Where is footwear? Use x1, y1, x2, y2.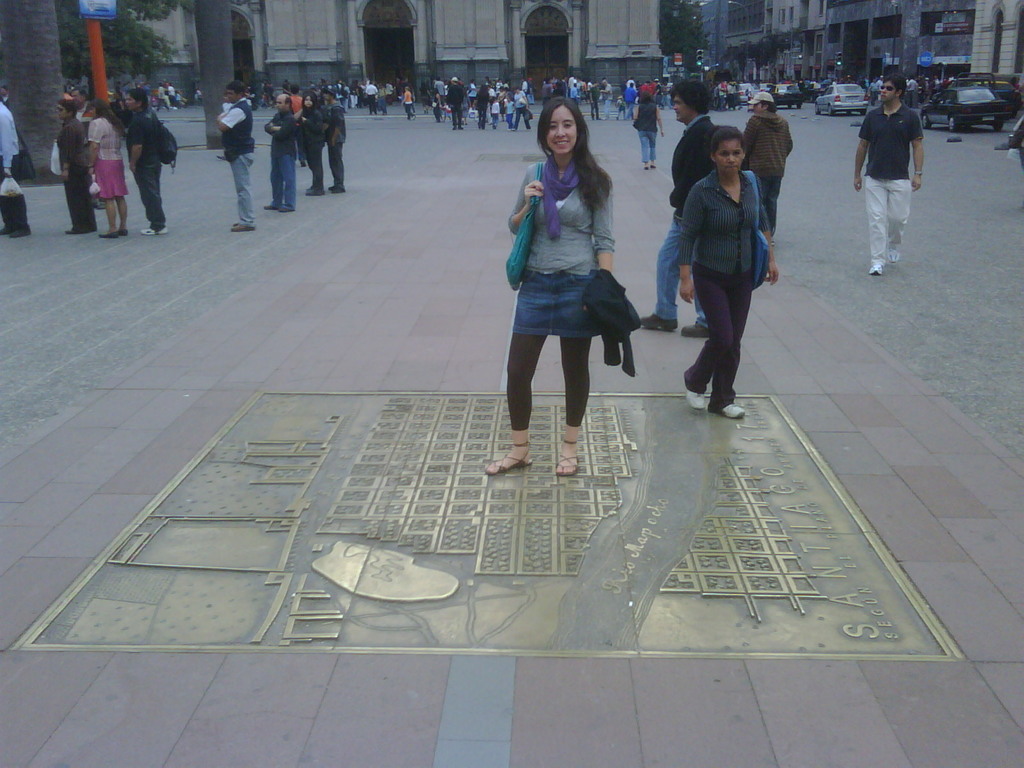
722, 404, 748, 422.
